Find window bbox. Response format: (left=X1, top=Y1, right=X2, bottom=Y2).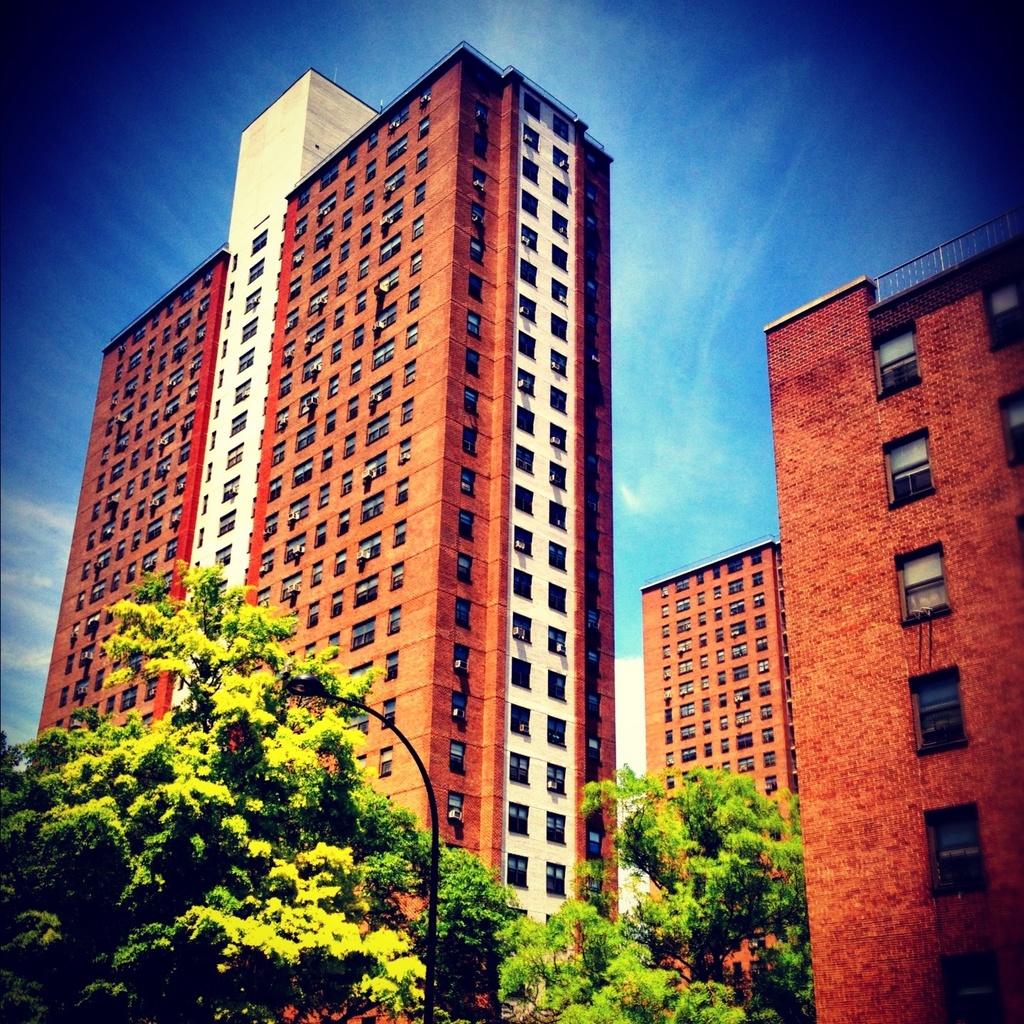
(left=698, top=573, right=705, bottom=584).
